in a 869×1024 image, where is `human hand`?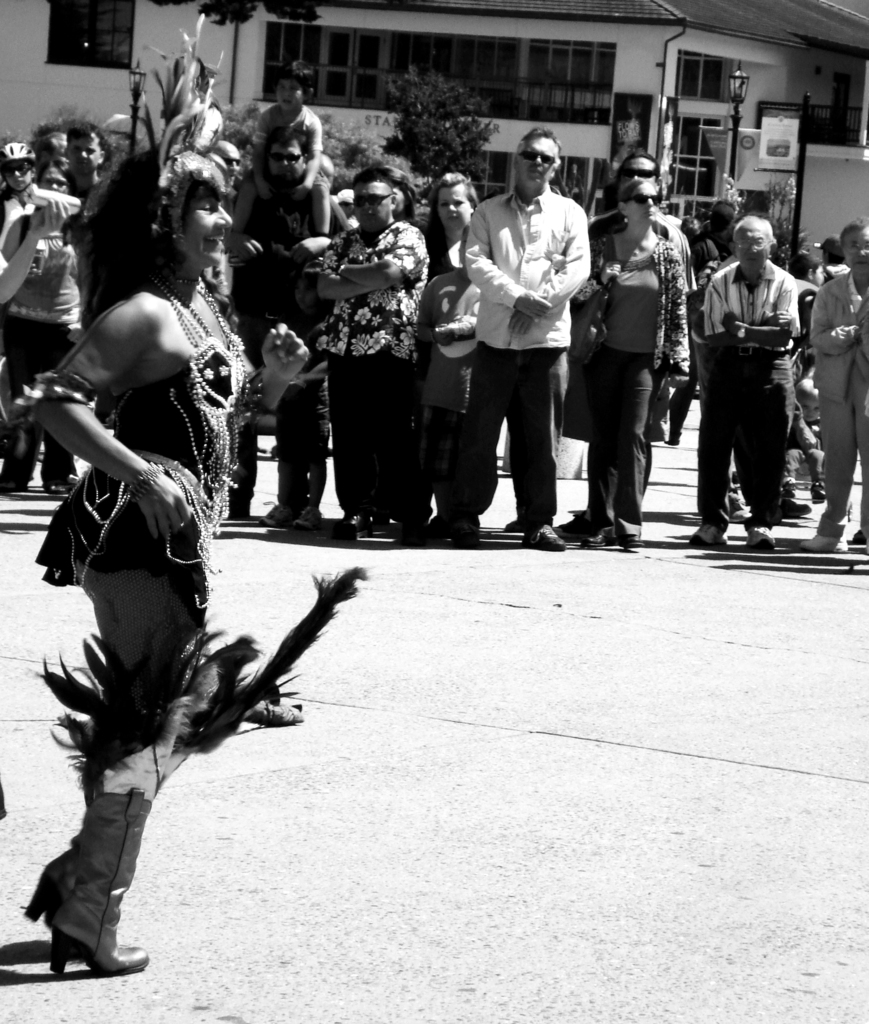
box=[430, 322, 455, 353].
